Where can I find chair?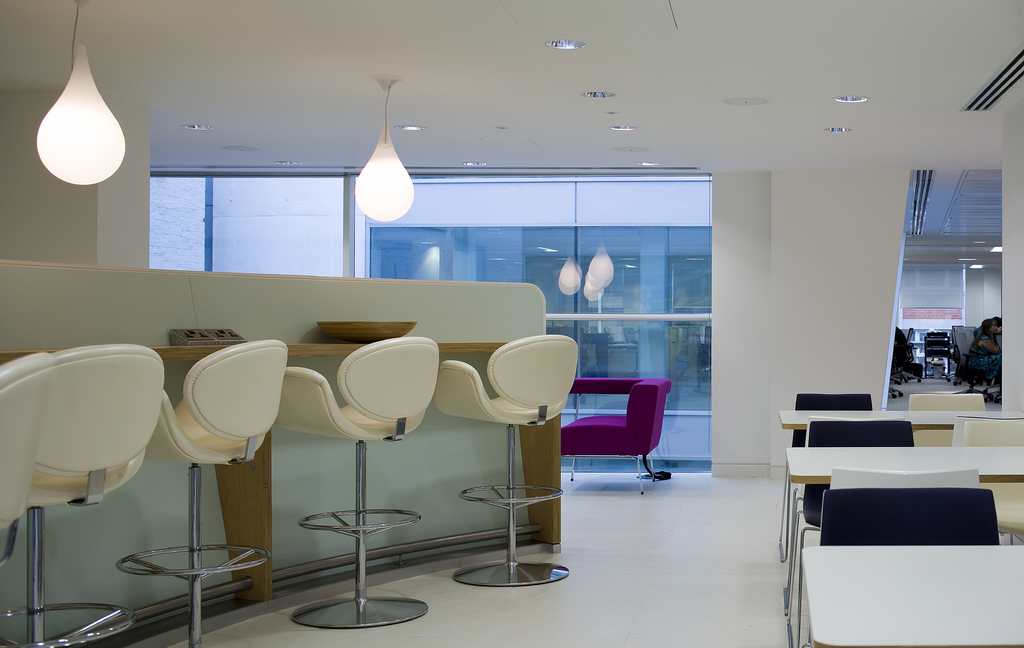
You can find it at 910,391,986,414.
